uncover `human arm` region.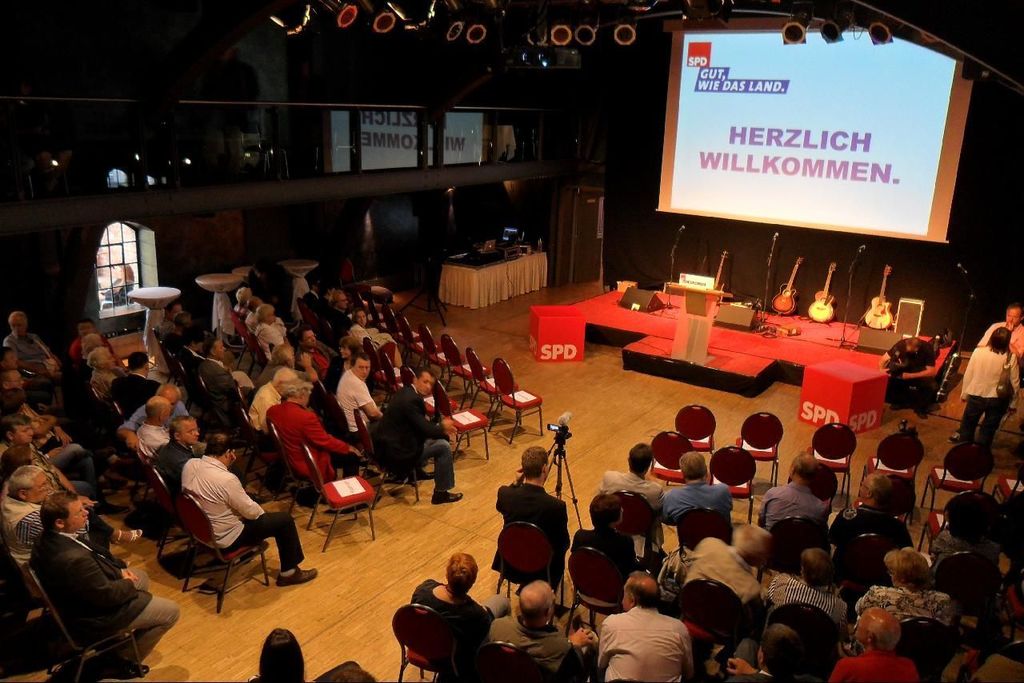
Uncovered: 173 403 184 411.
